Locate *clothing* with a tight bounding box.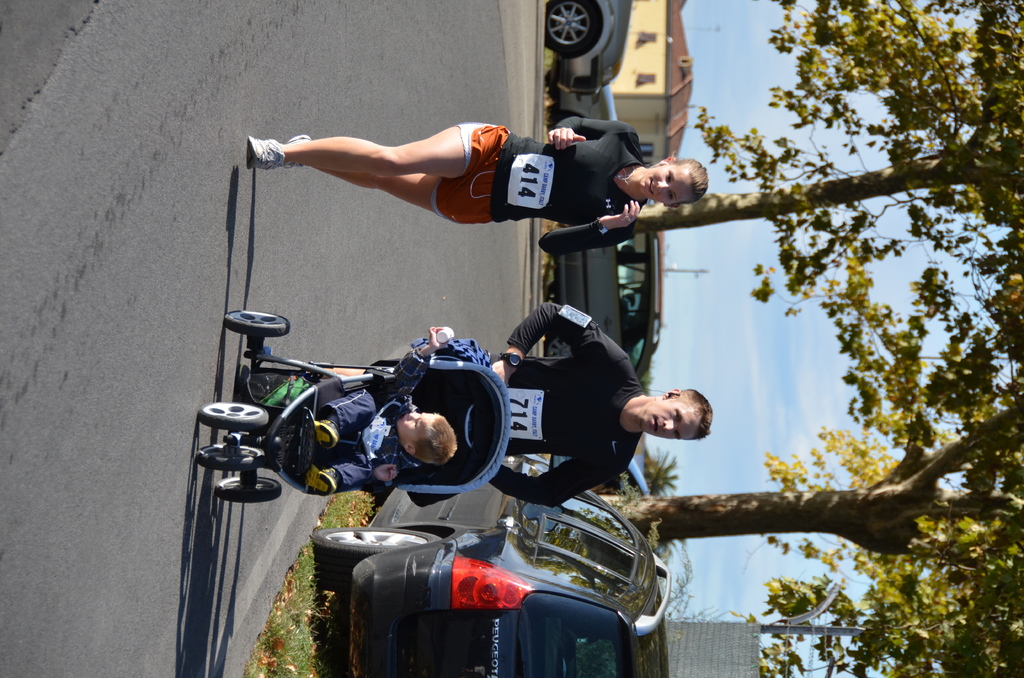
324,346,422,494.
